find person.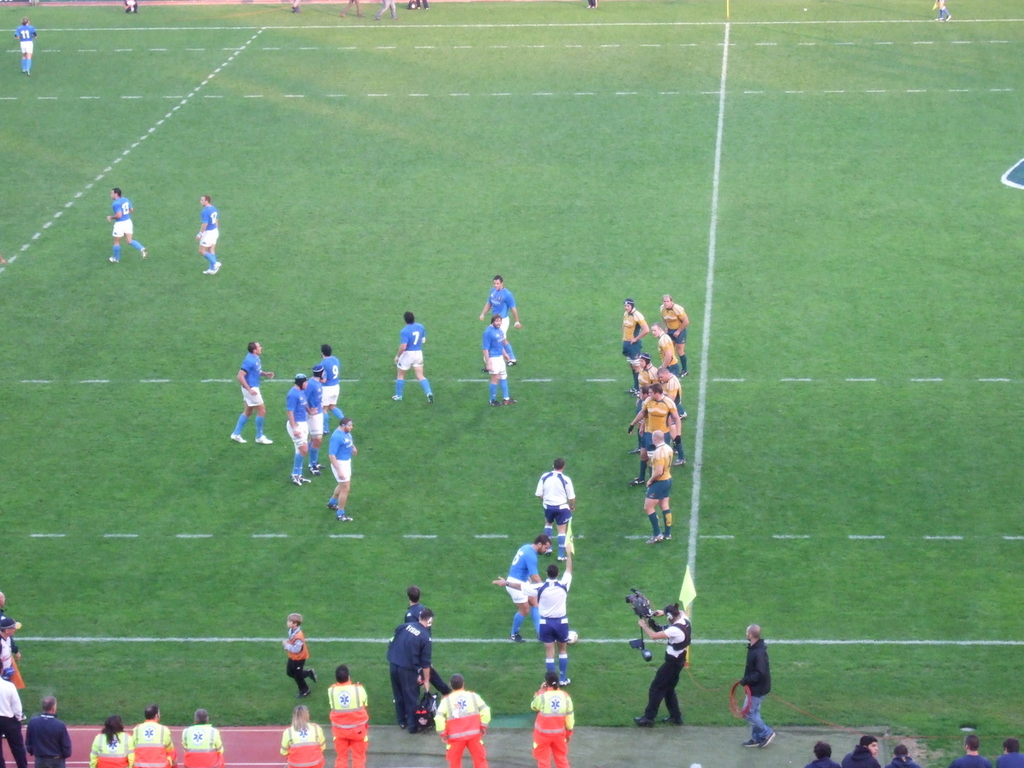
<box>329,667,367,767</box>.
